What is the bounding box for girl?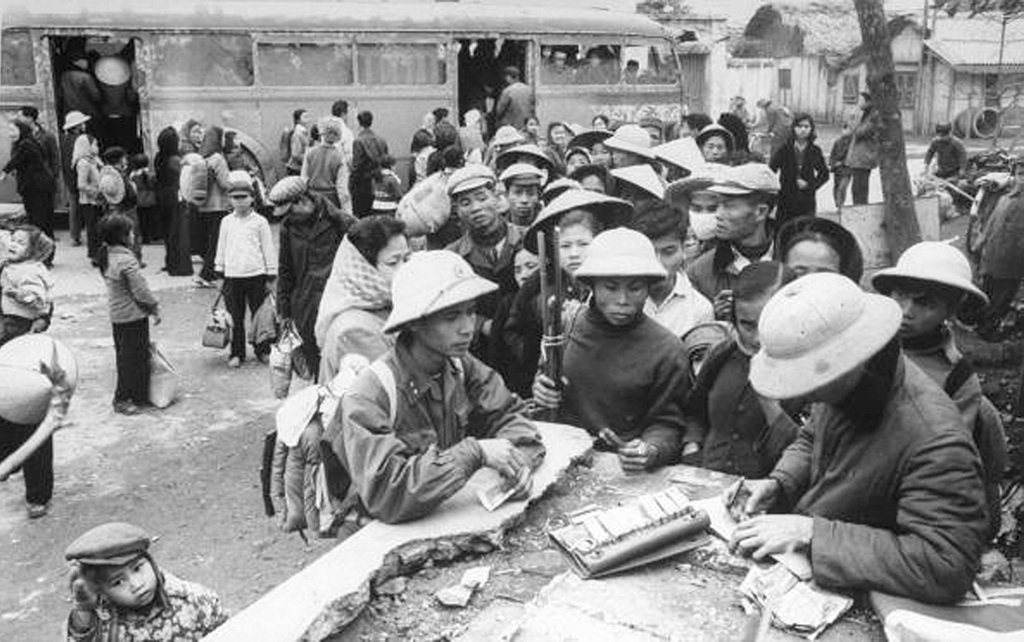
bbox=[92, 213, 161, 408].
